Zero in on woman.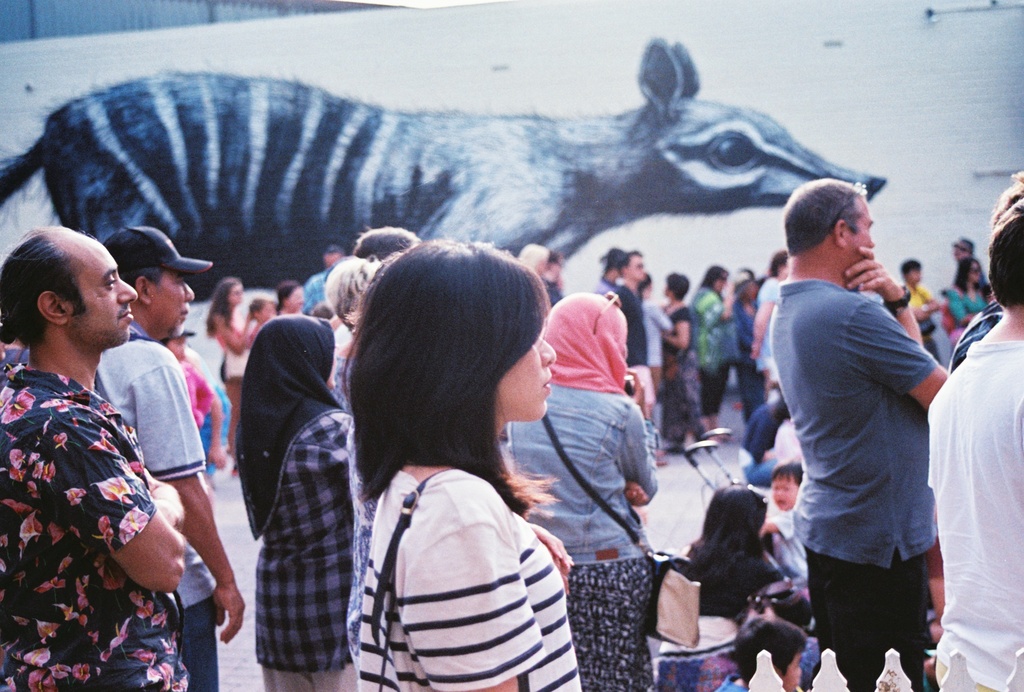
Zeroed in: left=664, top=272, right=704, bottom=454.
